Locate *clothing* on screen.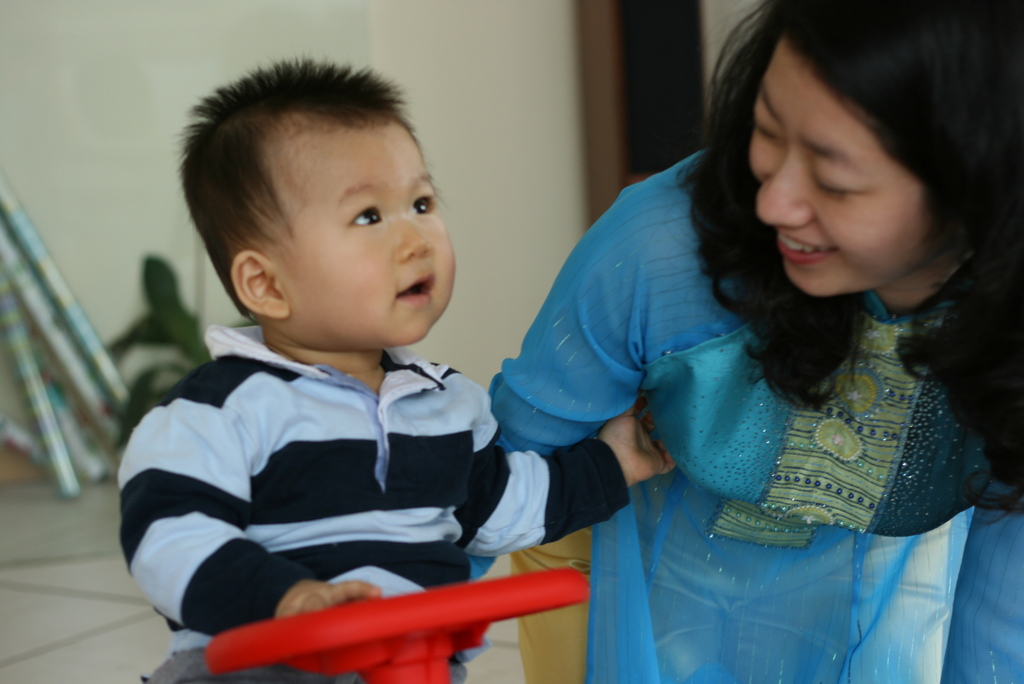
On screen at [left=116, top=326, right=631, bottom=683].
